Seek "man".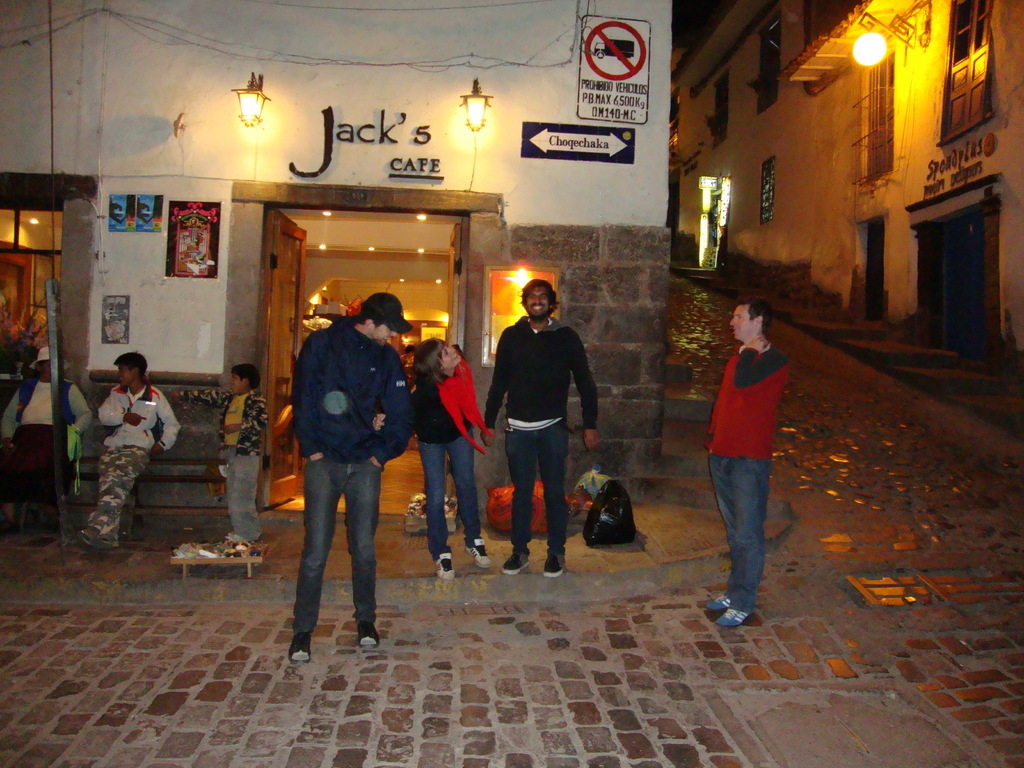
x1=707 y1=297 x2=792 y2=627.
